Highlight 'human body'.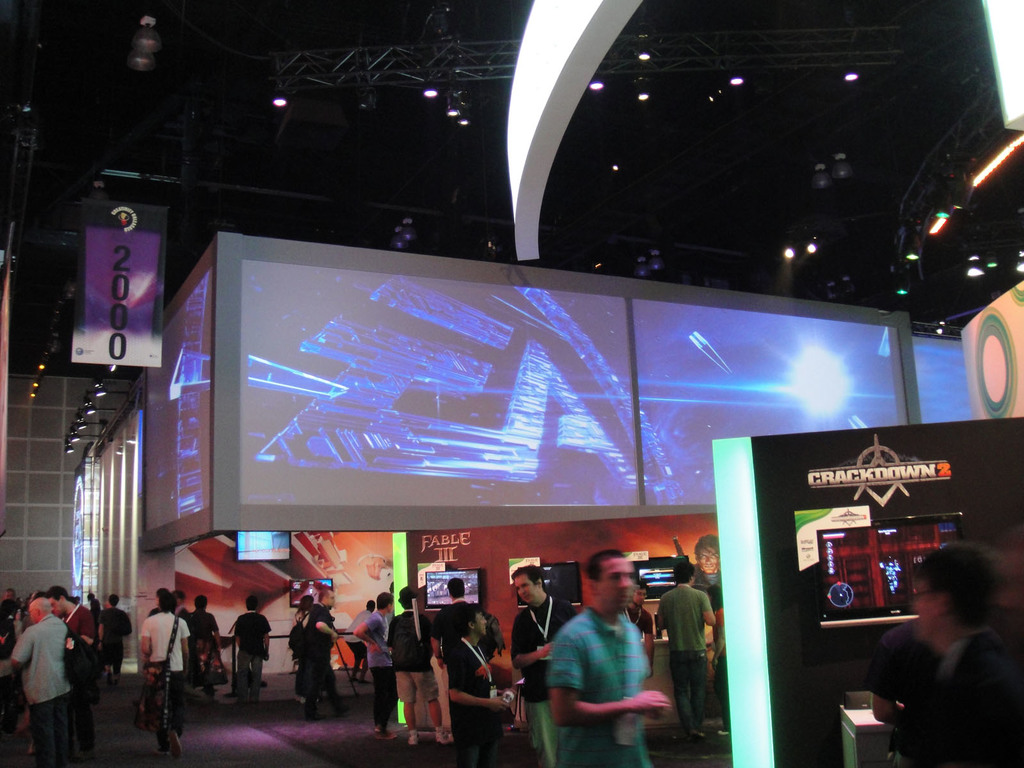
Highlighted region: left=232, top=595, right=271, bottom=703.
